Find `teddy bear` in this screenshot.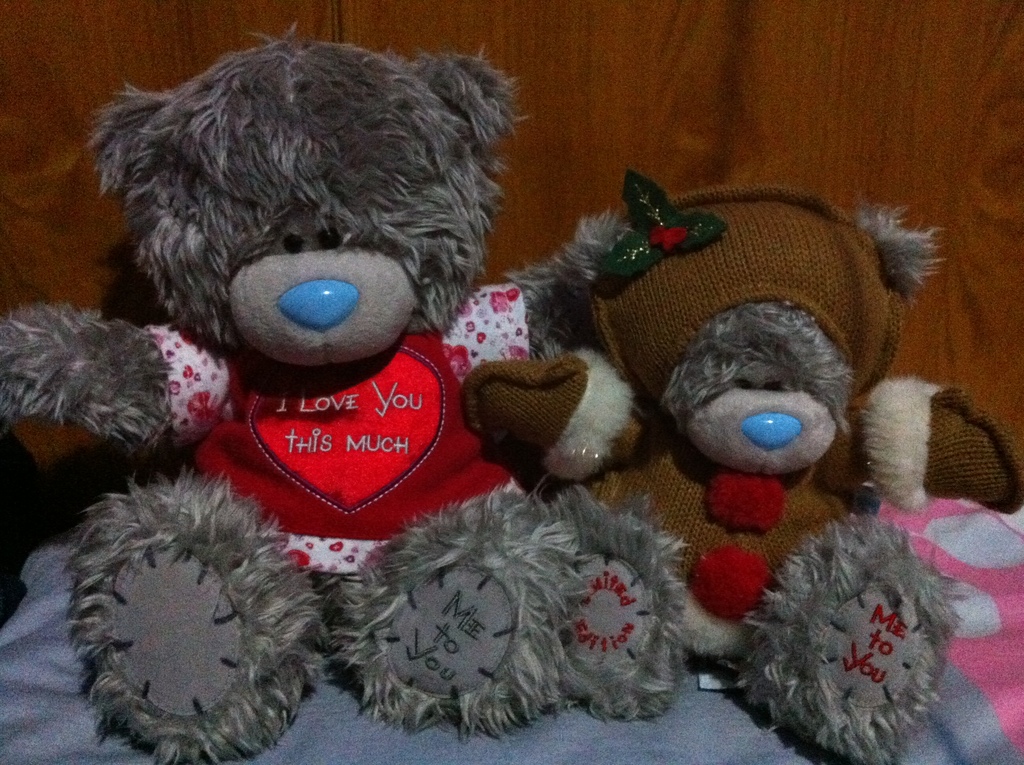
The bounding box for `teddy bear` is (0,24,696,763).
